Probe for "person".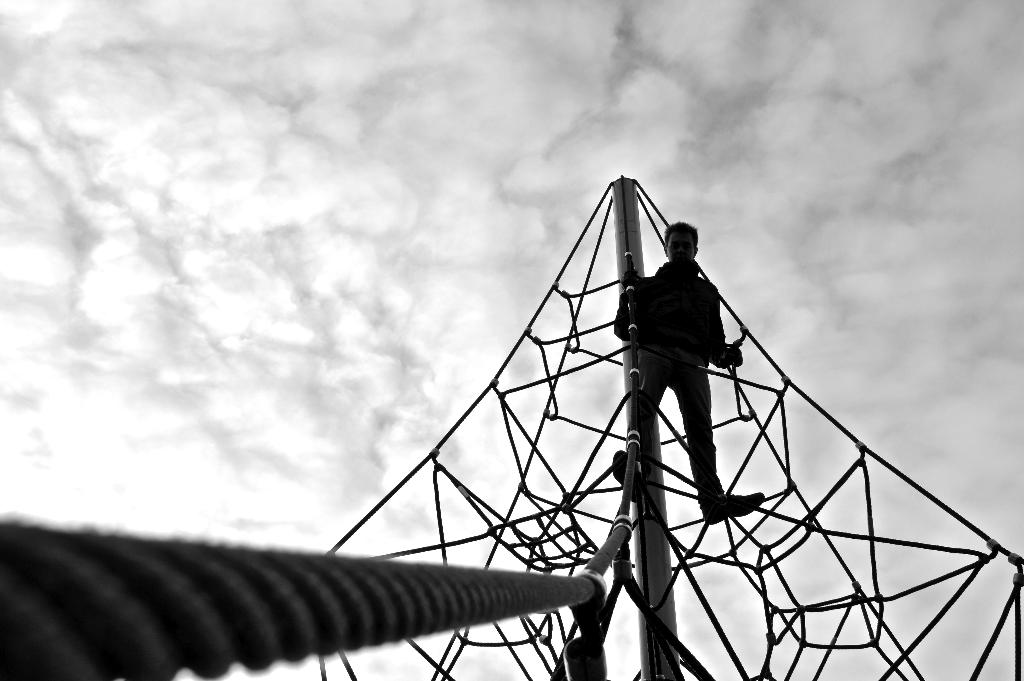
Probe result: <region>604, 222, 774, 528</region>.
